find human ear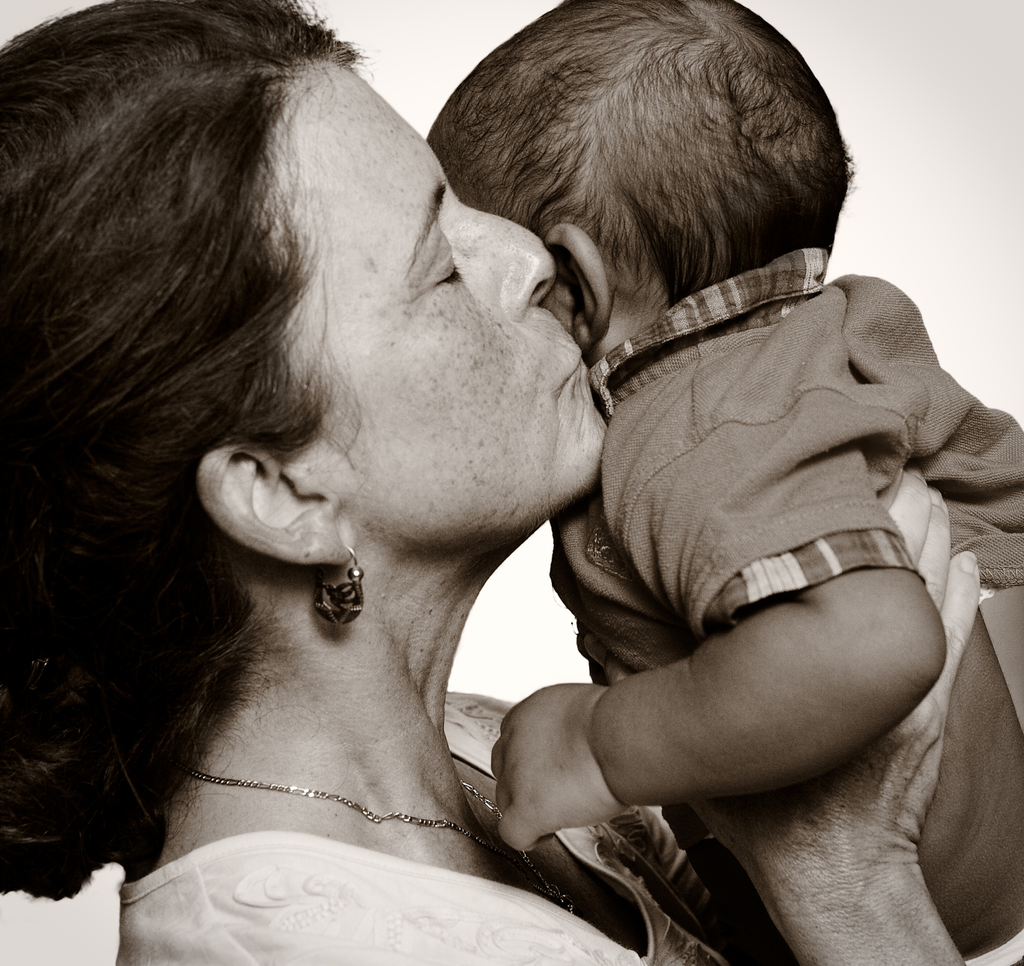
(left=196, top=443, right=361, bottom=567)
